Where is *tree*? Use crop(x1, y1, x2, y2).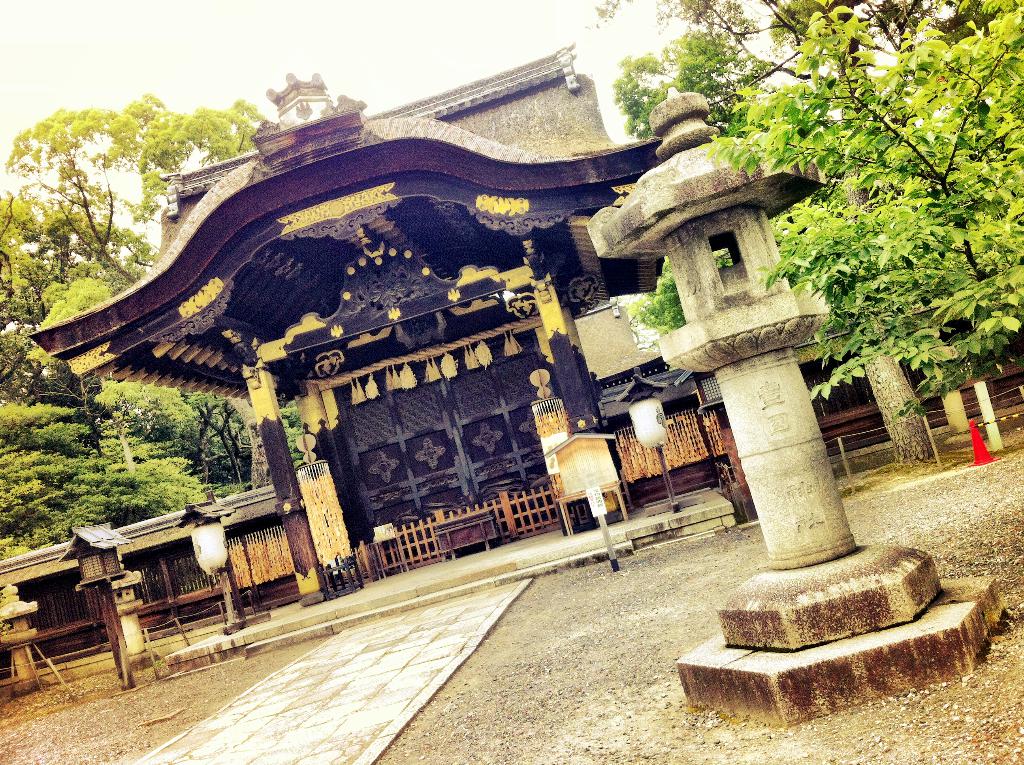
crop(690, 19, 1023, 408).
